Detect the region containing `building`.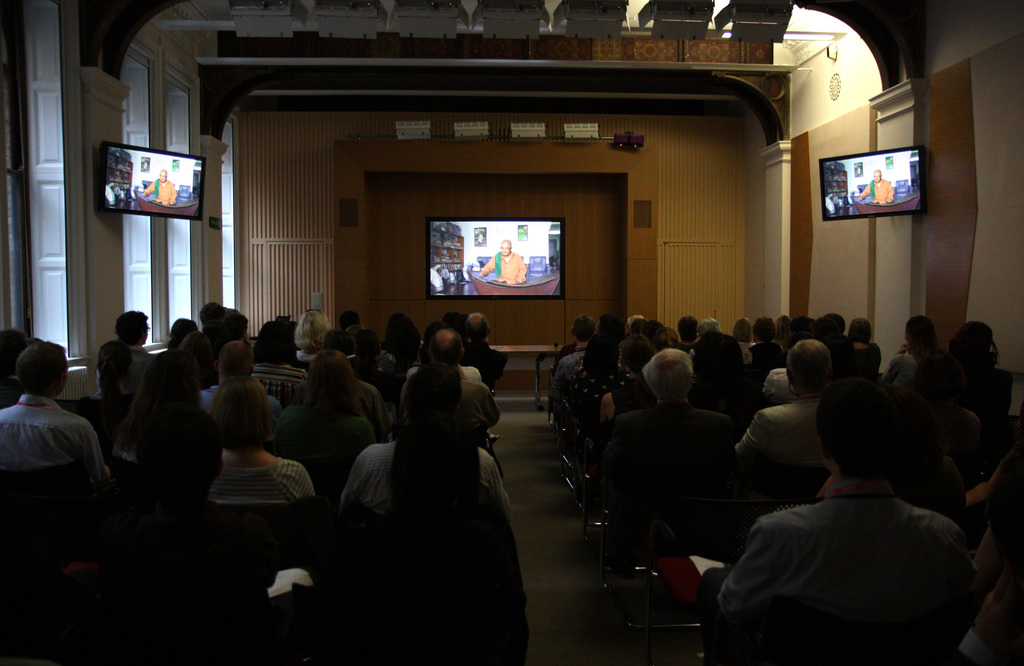
<box>0,0,1023,665</box>.
